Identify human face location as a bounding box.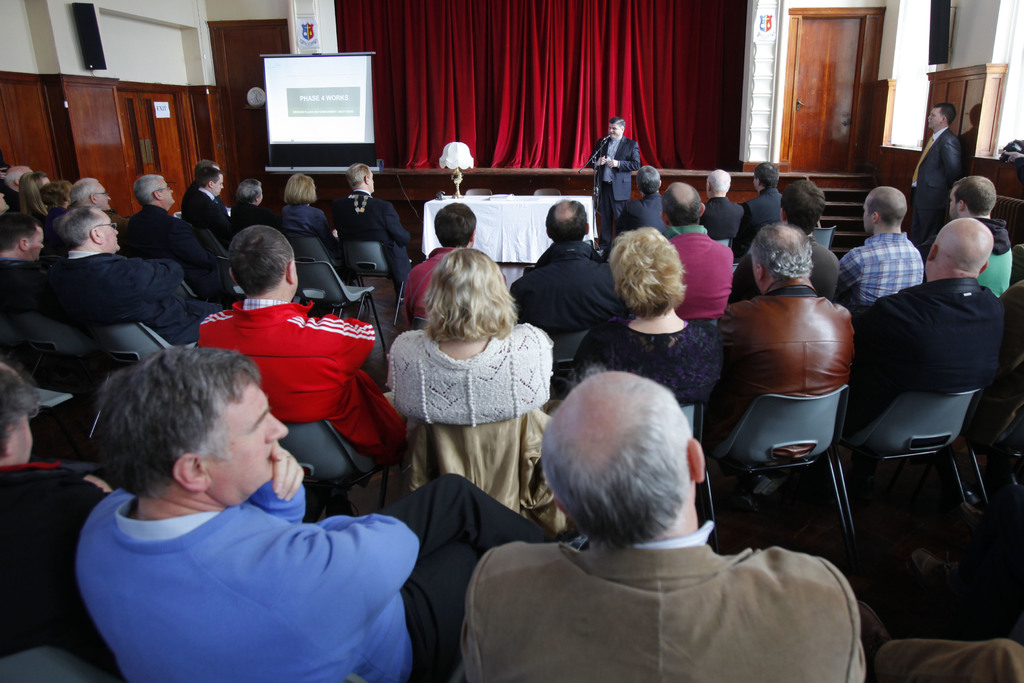
l=259, t=184, r=265, b=205.
